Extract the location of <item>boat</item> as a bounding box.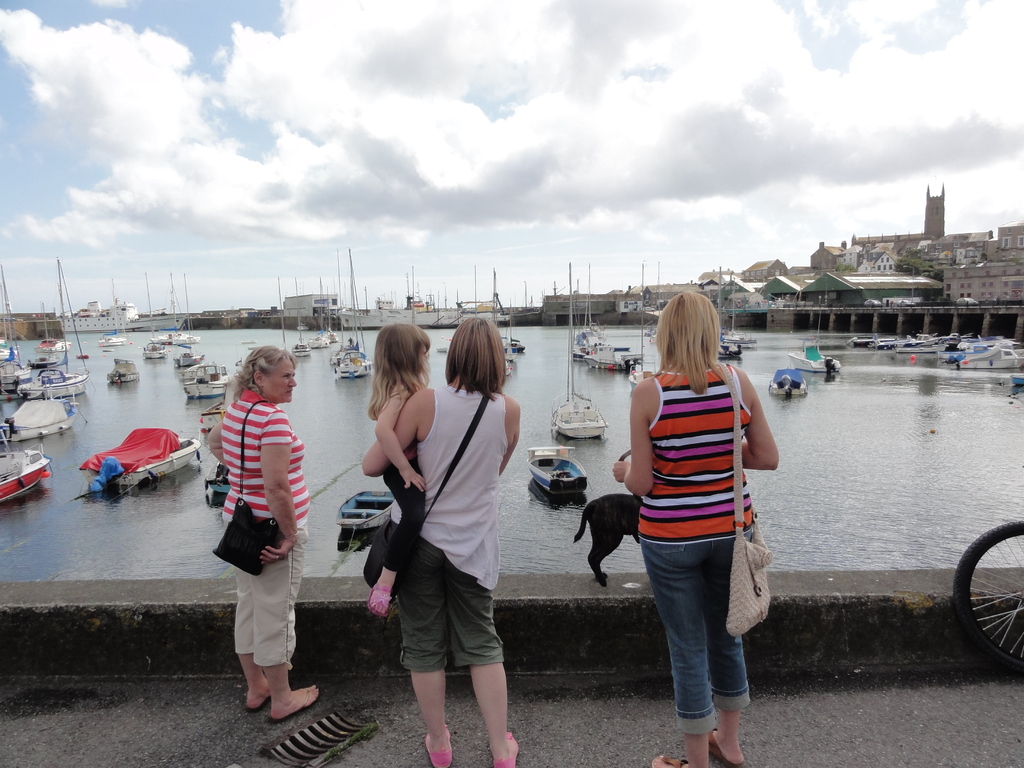
region(549, 324, 612, 440).
